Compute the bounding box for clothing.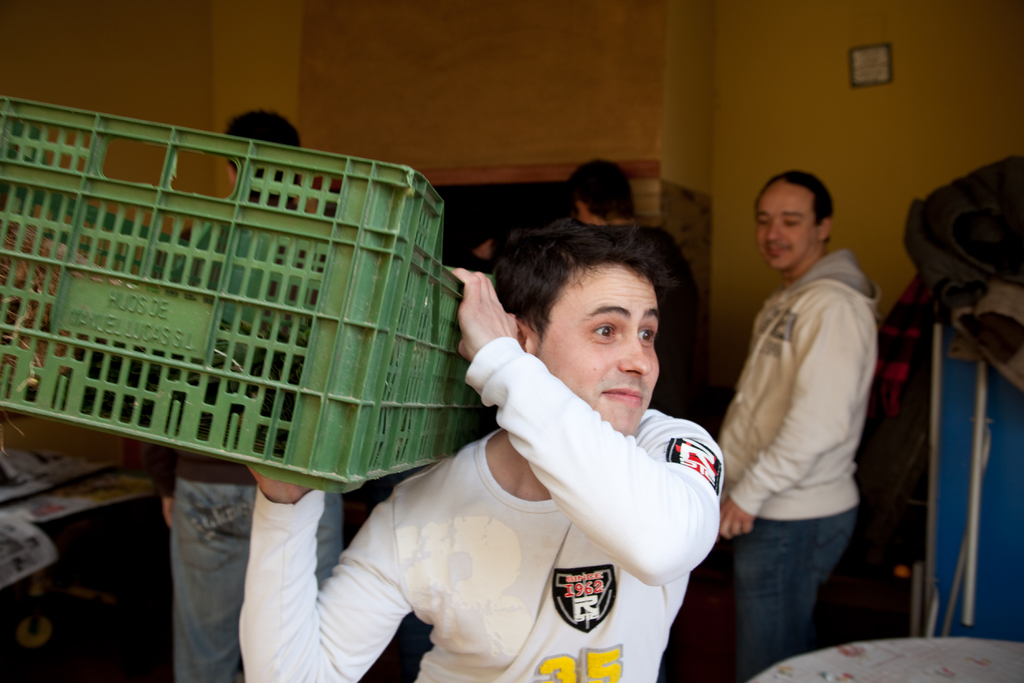
(left=315, top=343, right=728, bottom=670).
